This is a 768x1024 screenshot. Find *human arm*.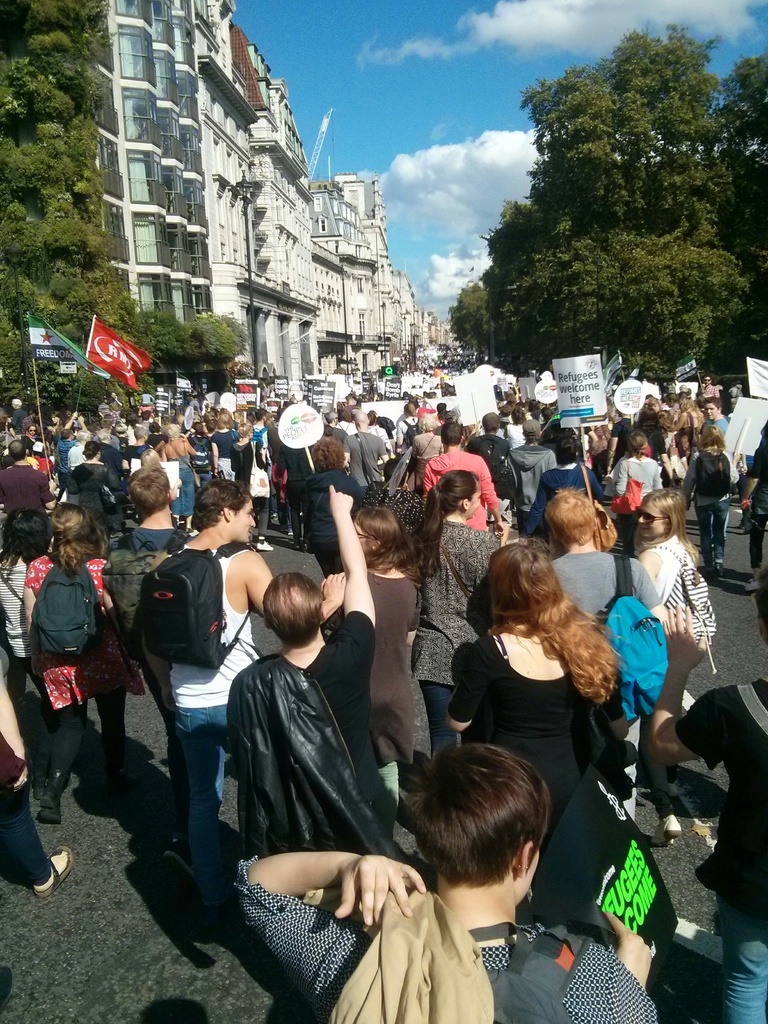
Bounding box: detection(95, 561, 138, 657).
